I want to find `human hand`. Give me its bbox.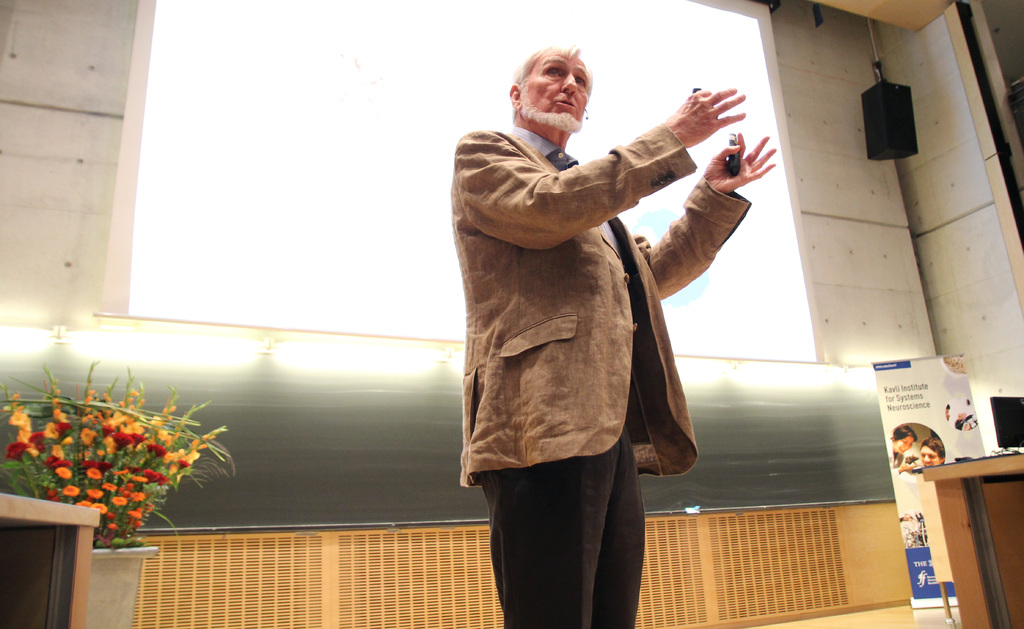
<region>897, 455, 916, 475</region>.
